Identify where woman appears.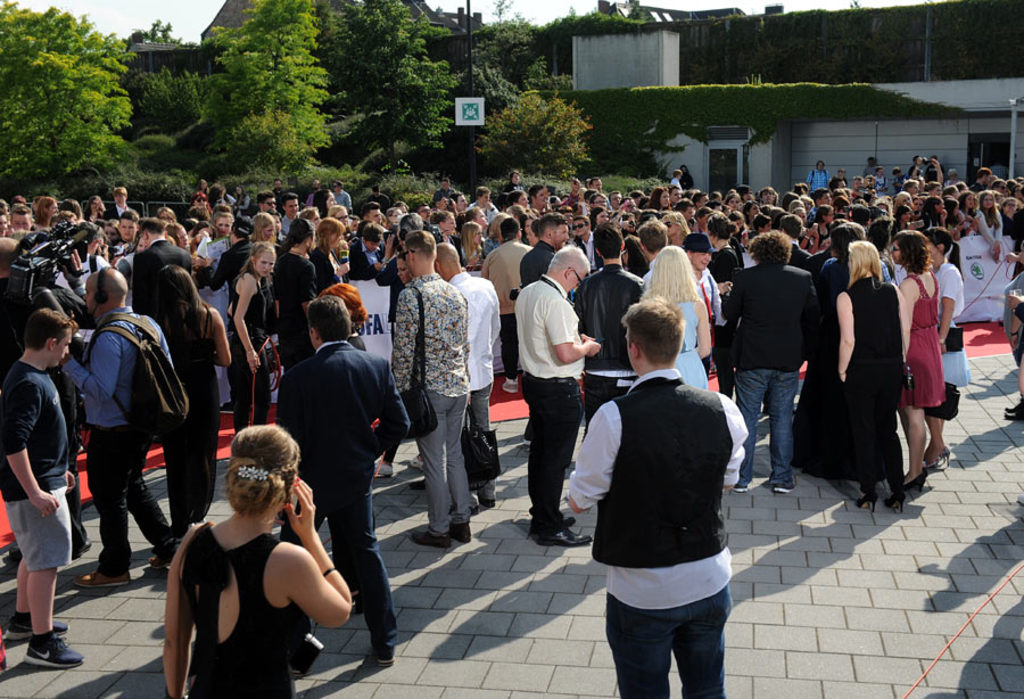
Appears at left=660, top=208, right=696, bottom=266.
